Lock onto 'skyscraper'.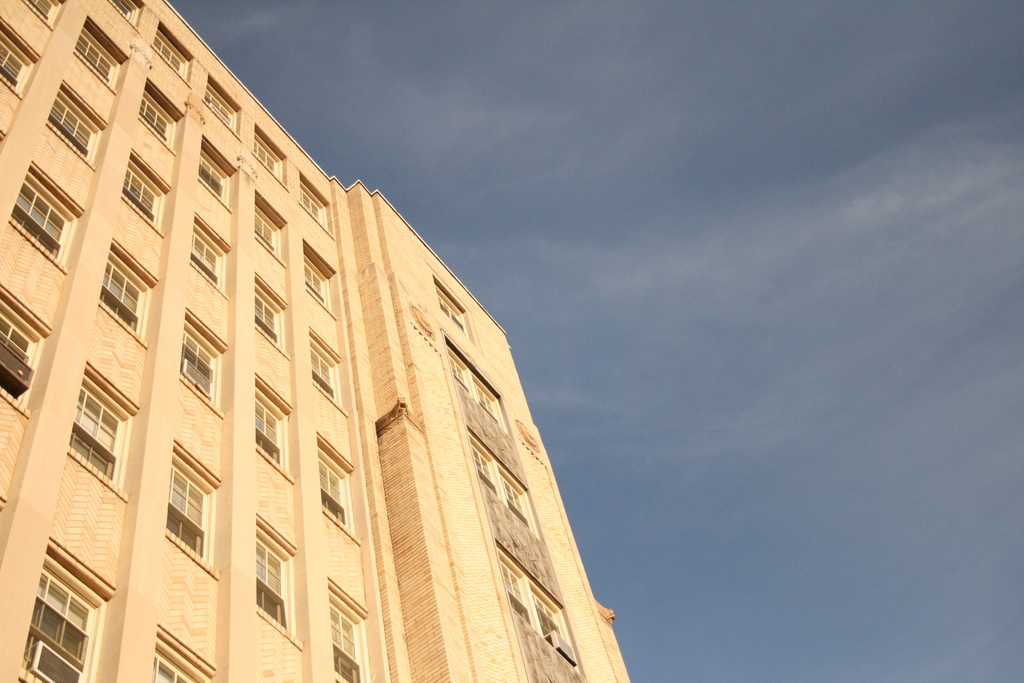
Locked: (0, 0, 639, 682).
